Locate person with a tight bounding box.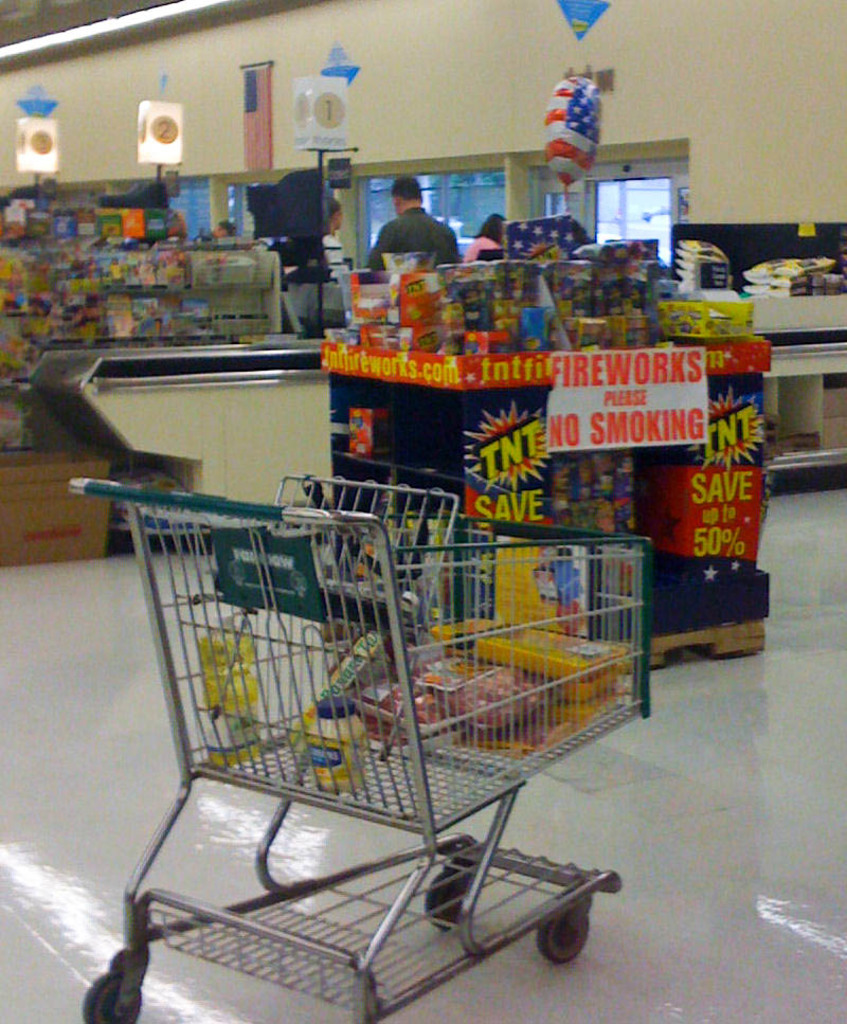
rect(283, 201, 350, 335).
